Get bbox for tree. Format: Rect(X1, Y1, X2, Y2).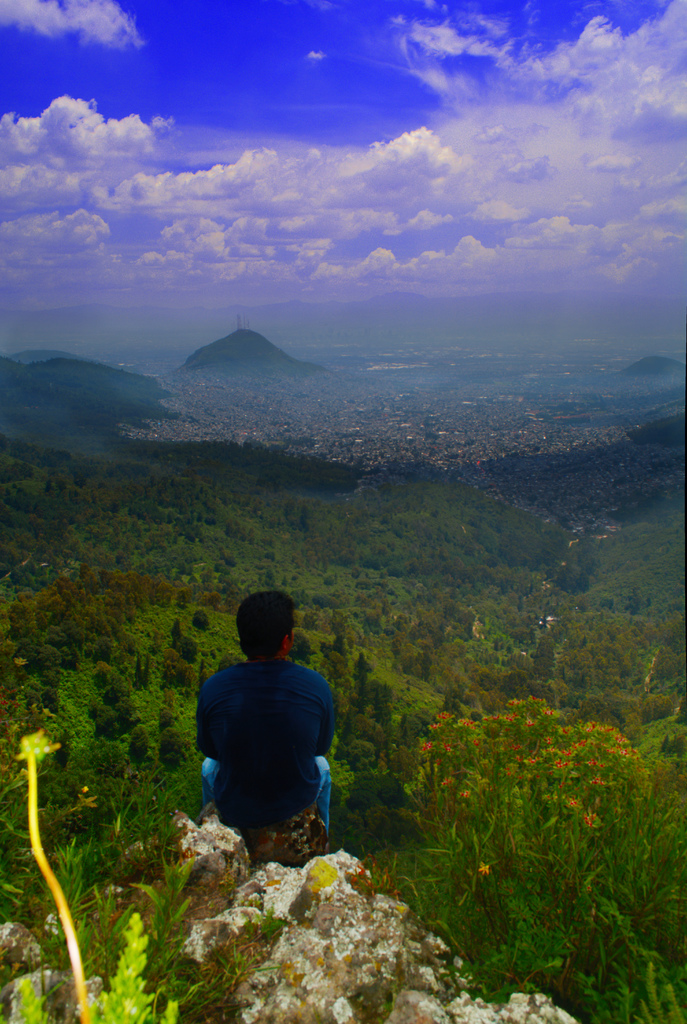
Rect(175, 321, 332, 380).
